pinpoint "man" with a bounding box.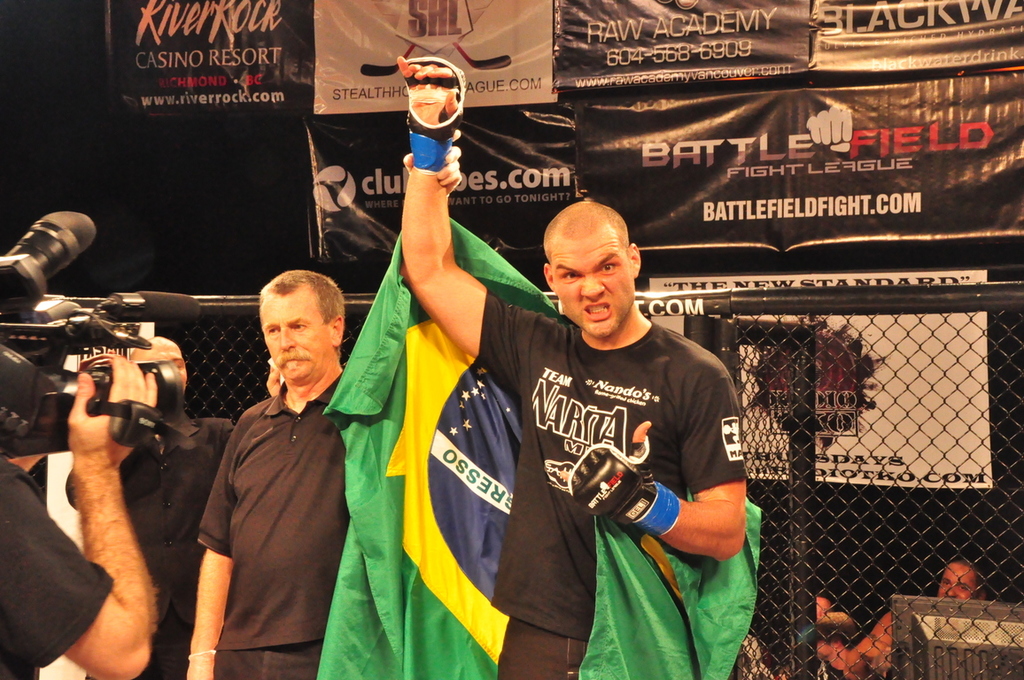
<bbox>0, 338, 170, 679</bbox>.
